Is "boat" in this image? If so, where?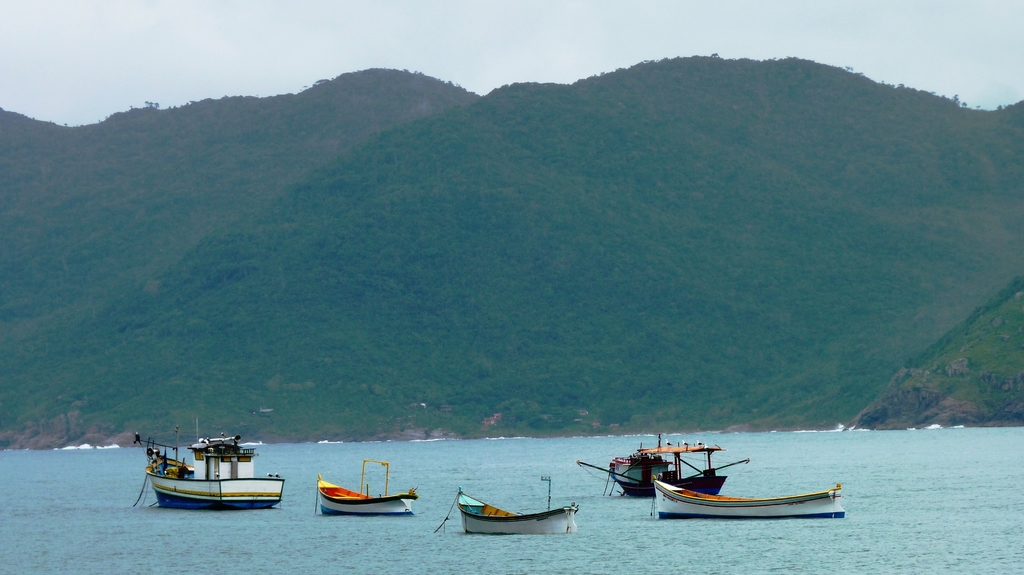
Yes, at x1=652, y1=479, x2=852, y2=526.
